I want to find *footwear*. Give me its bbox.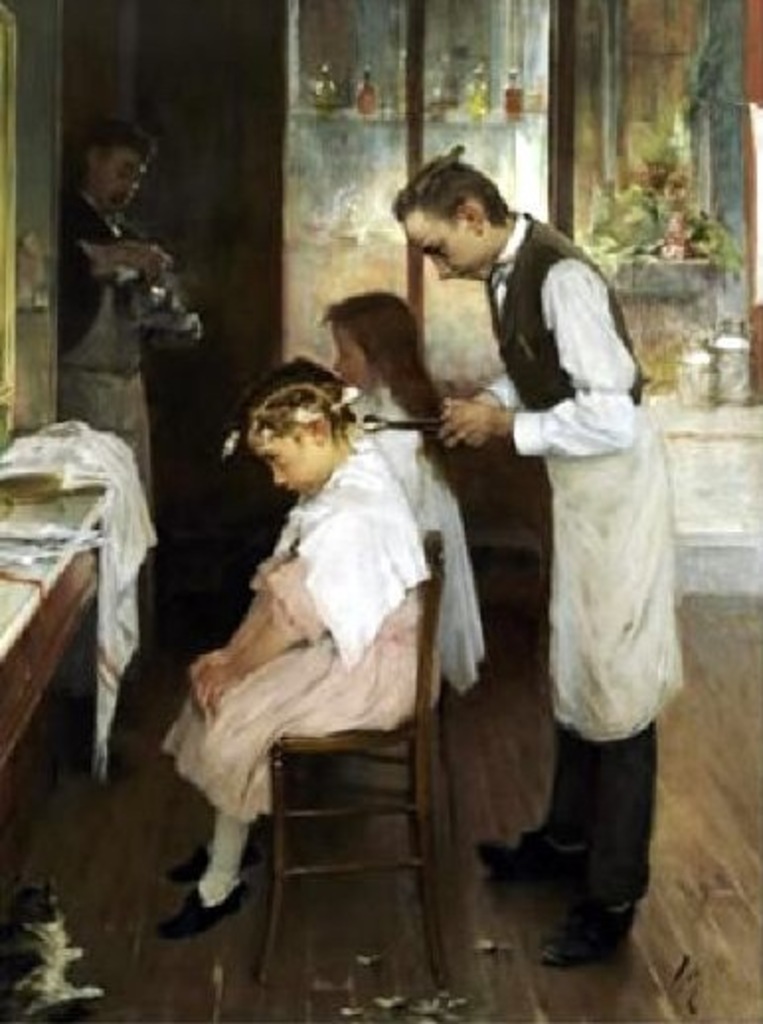
l=168, t=838, r=257, b=888.
